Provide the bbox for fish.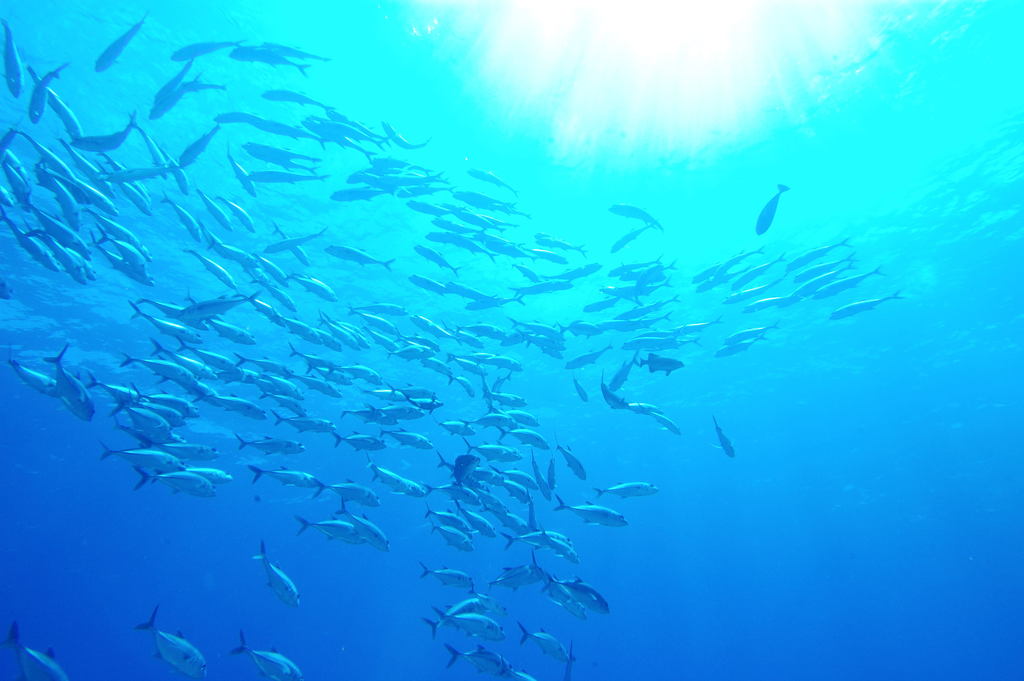
448 282 500 308.
